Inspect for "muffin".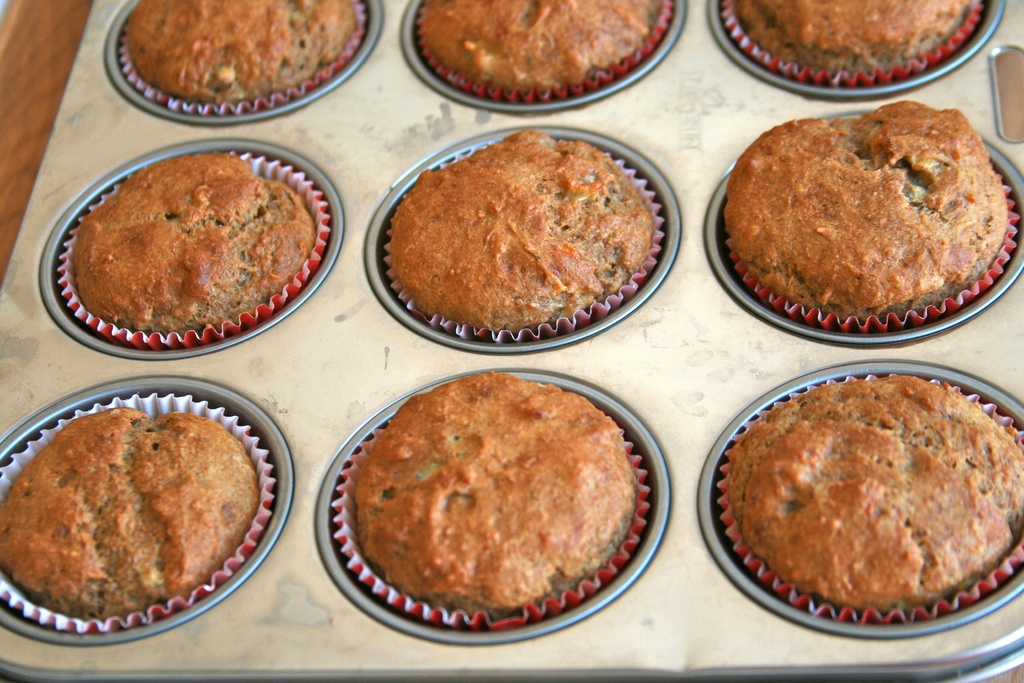
Inspection: bbox(330, 367, 648, 631).
